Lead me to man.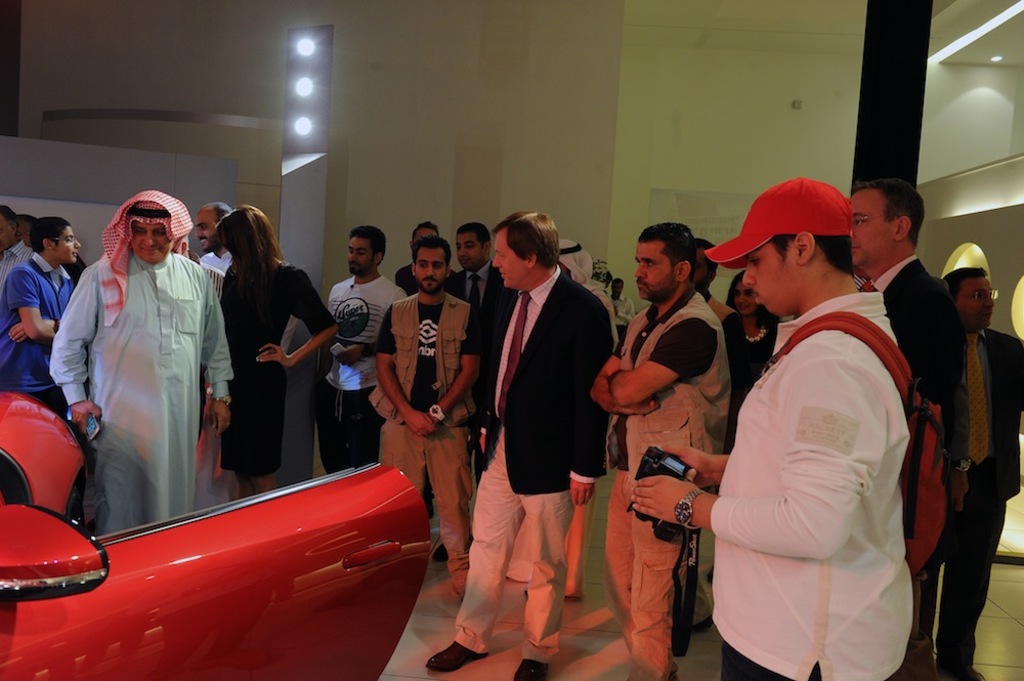
Lead to 0:198:37:317.
